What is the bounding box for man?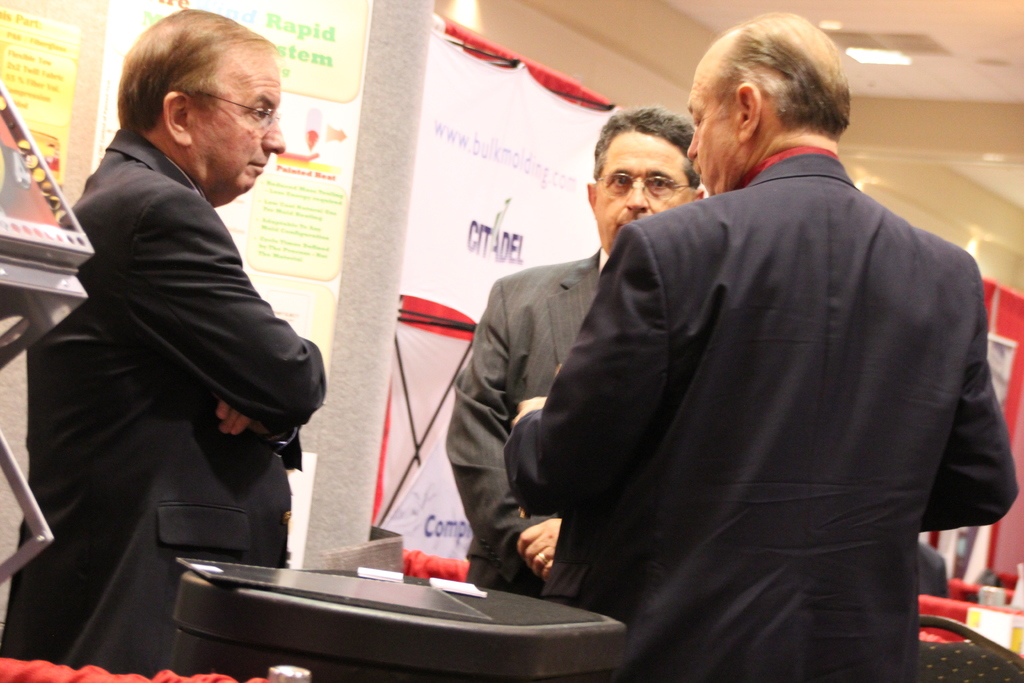
445 106 703 596.
